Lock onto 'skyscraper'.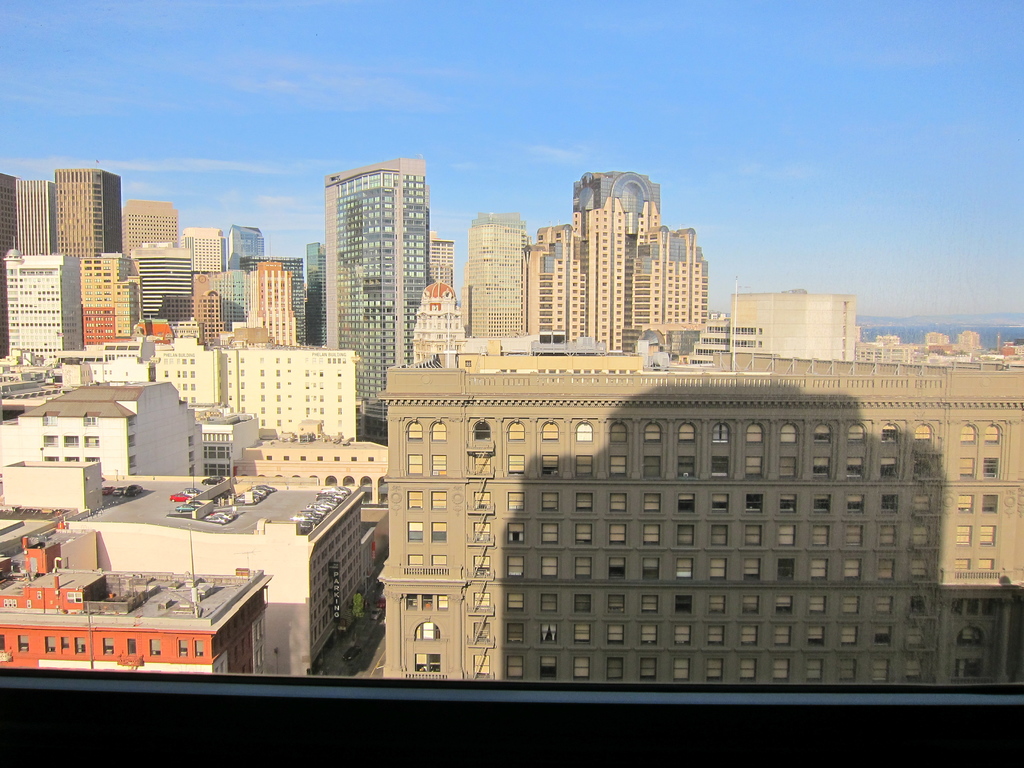
Locked: <bbox>323, 159, 430, 440</bbox>.
